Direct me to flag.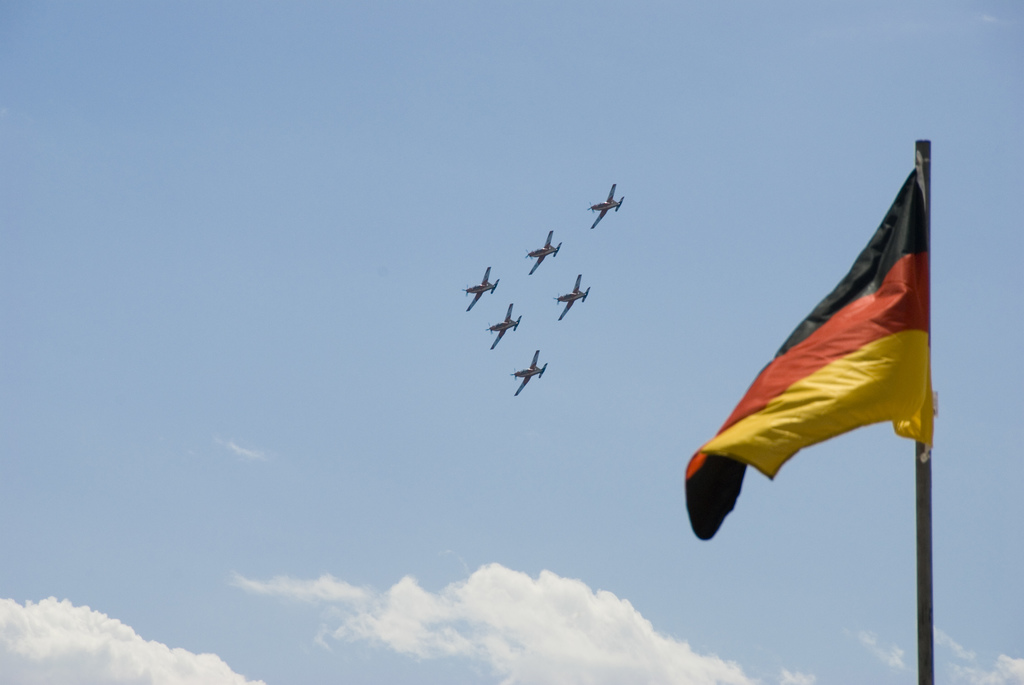
Direction: x1=692, y1=142, x2=945, y2=543.
